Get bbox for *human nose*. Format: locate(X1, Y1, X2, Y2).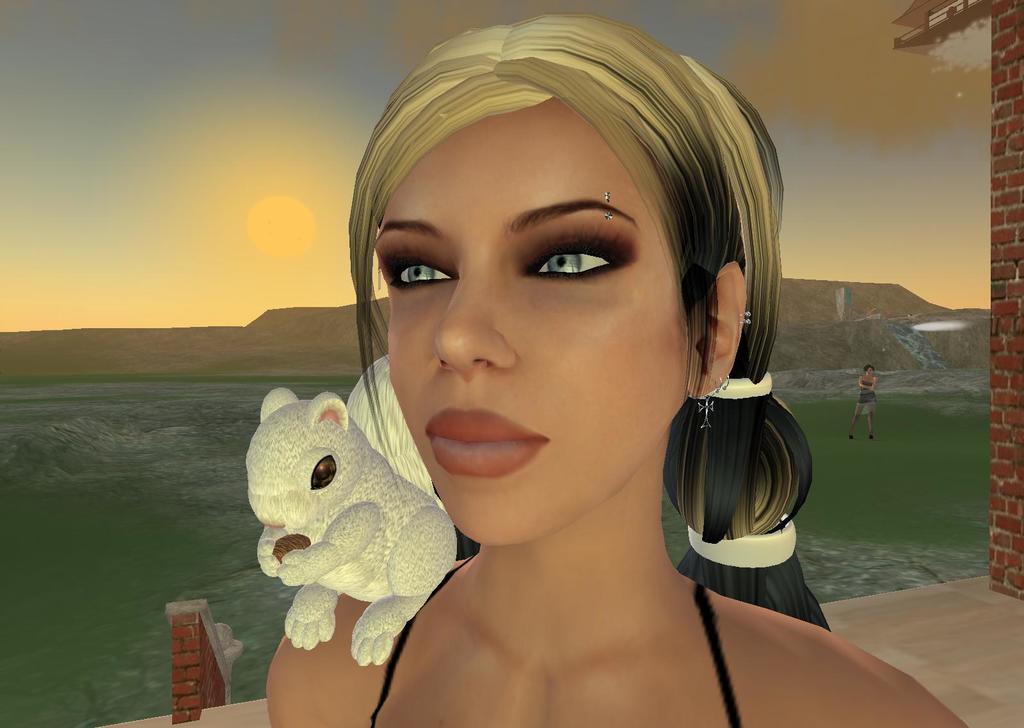
locate(429, 281, 511, 375).
